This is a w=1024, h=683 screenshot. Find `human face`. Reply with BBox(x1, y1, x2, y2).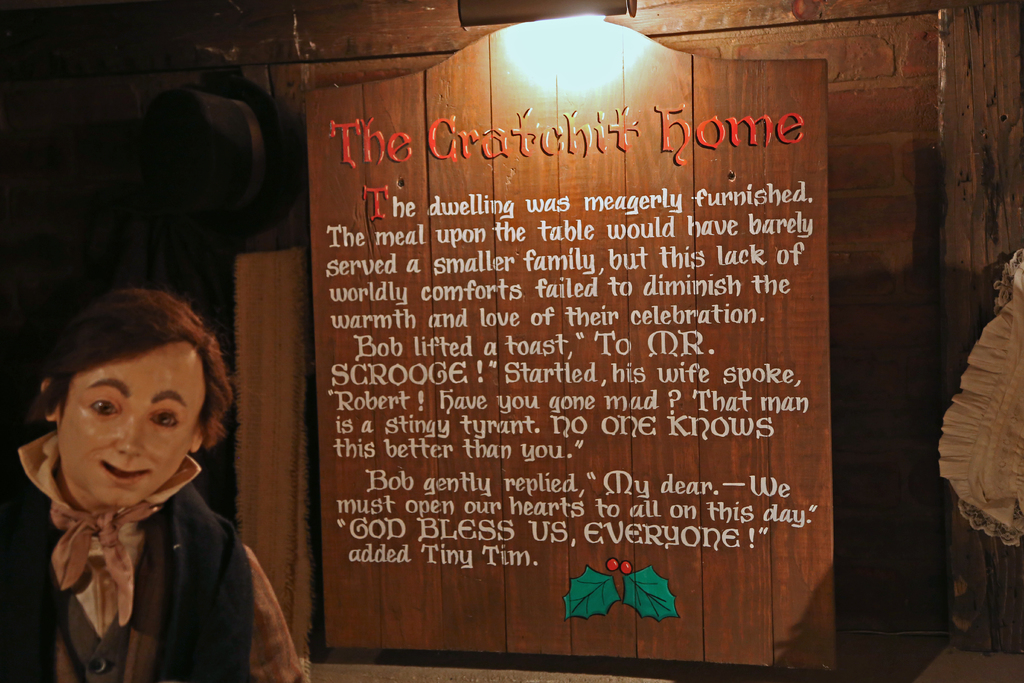
BBox(61, 336, 205, 506).
